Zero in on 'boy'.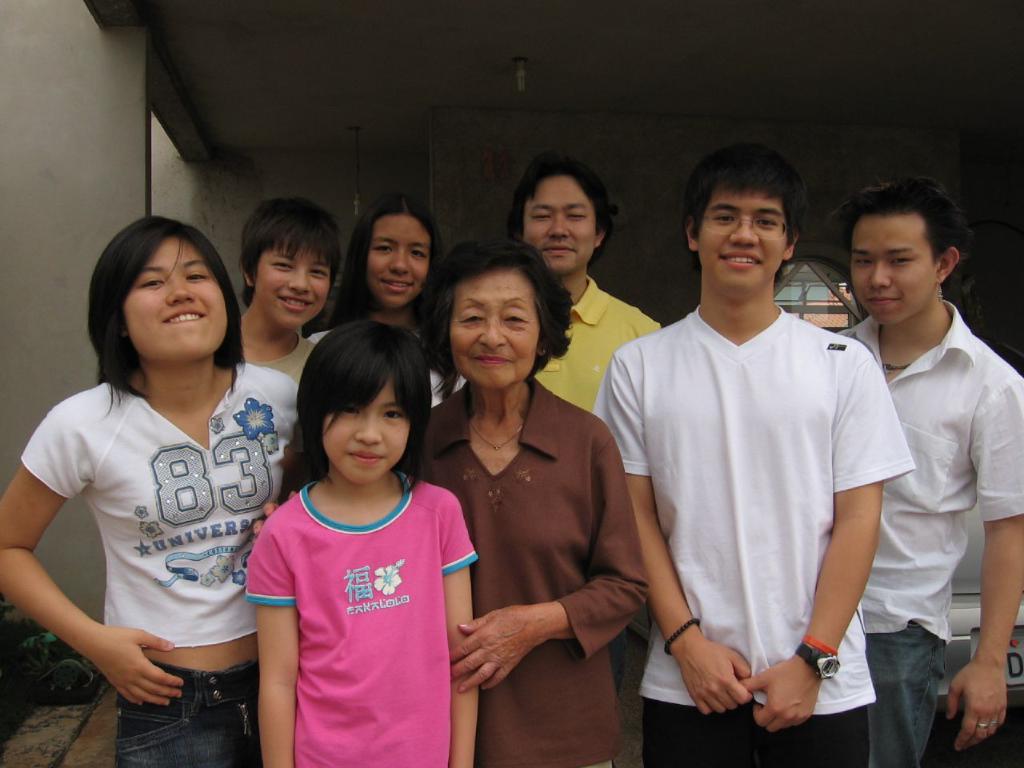
Zeroed in: region(594, 139, 910, 767).
